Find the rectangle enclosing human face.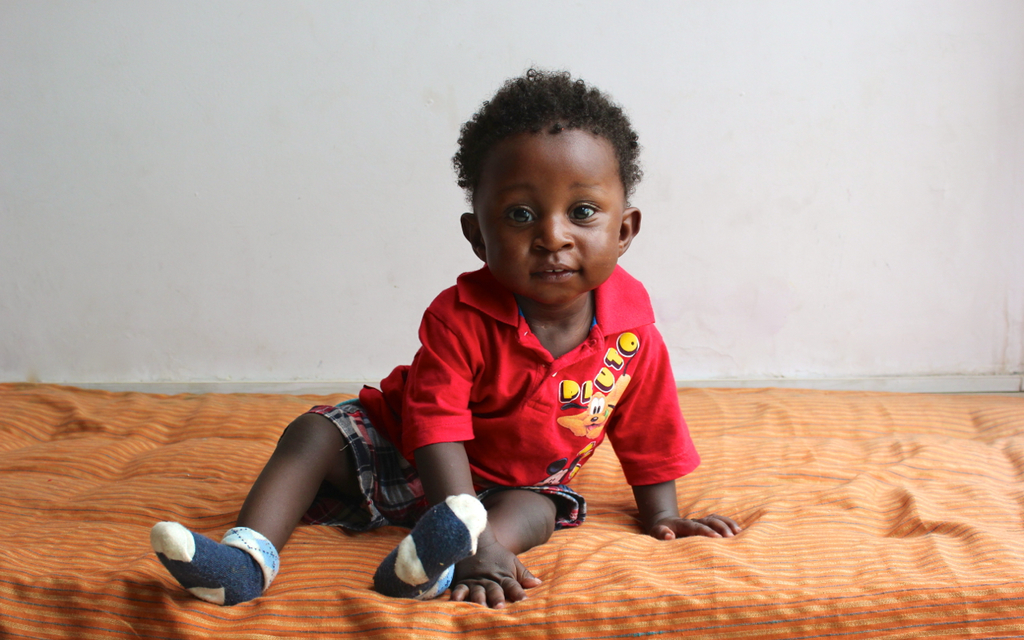
left=480, top=129, right=623, bottom=302.
